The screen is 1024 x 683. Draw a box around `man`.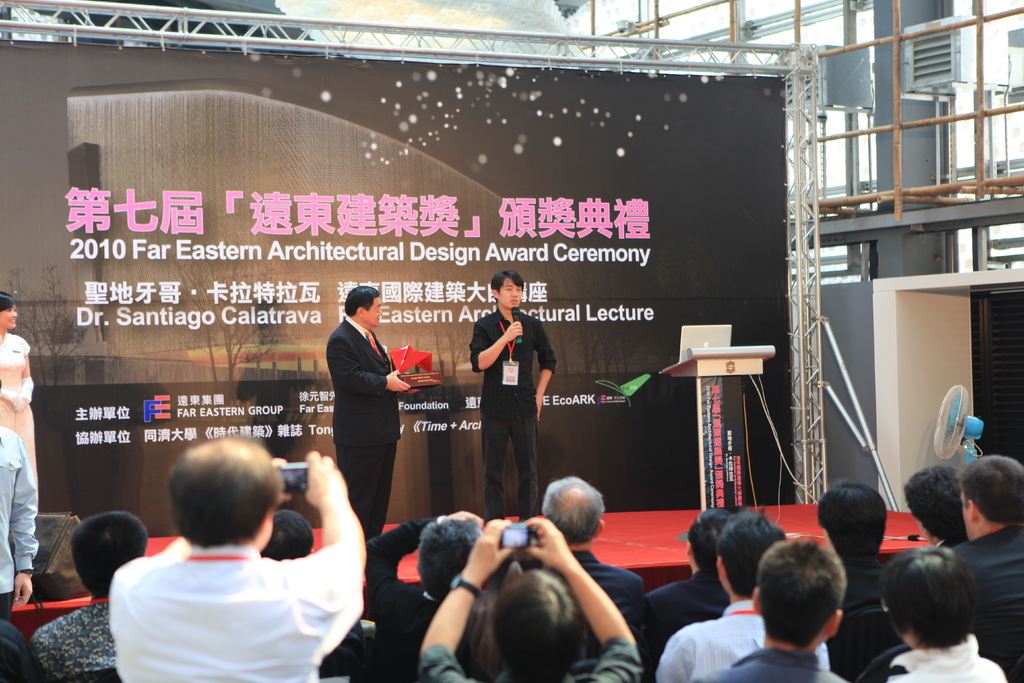
bbox=(81, 447, 375, 675).
